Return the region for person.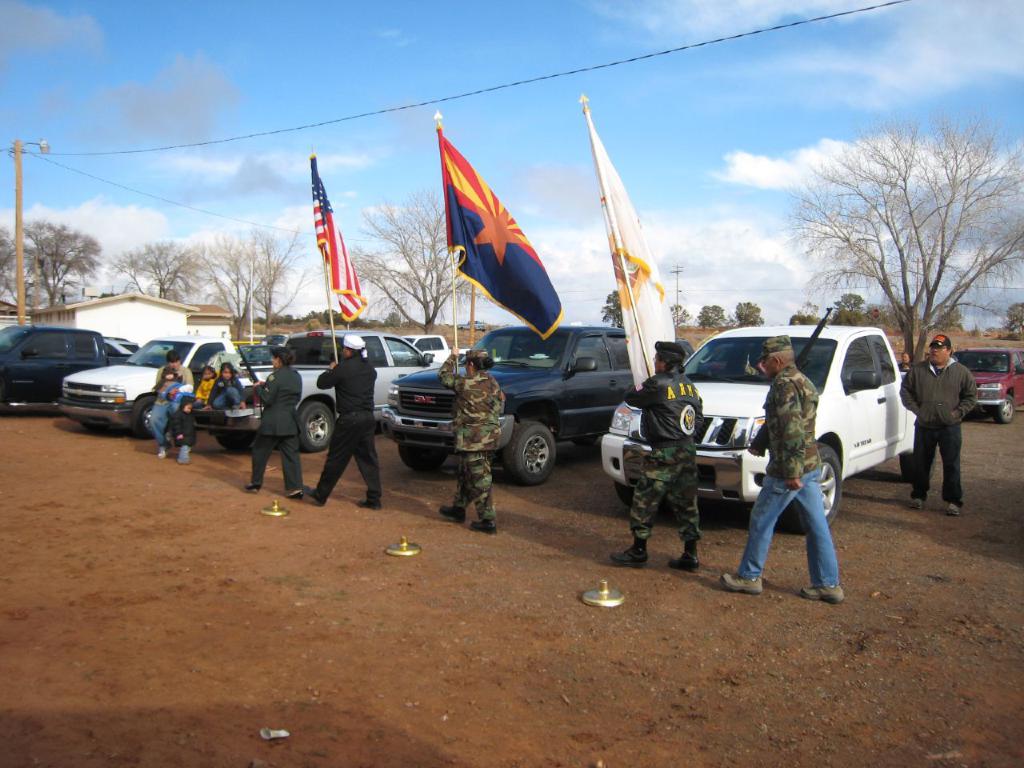
pyautogui.locateOnScreen(608, 337, 706, 572).
